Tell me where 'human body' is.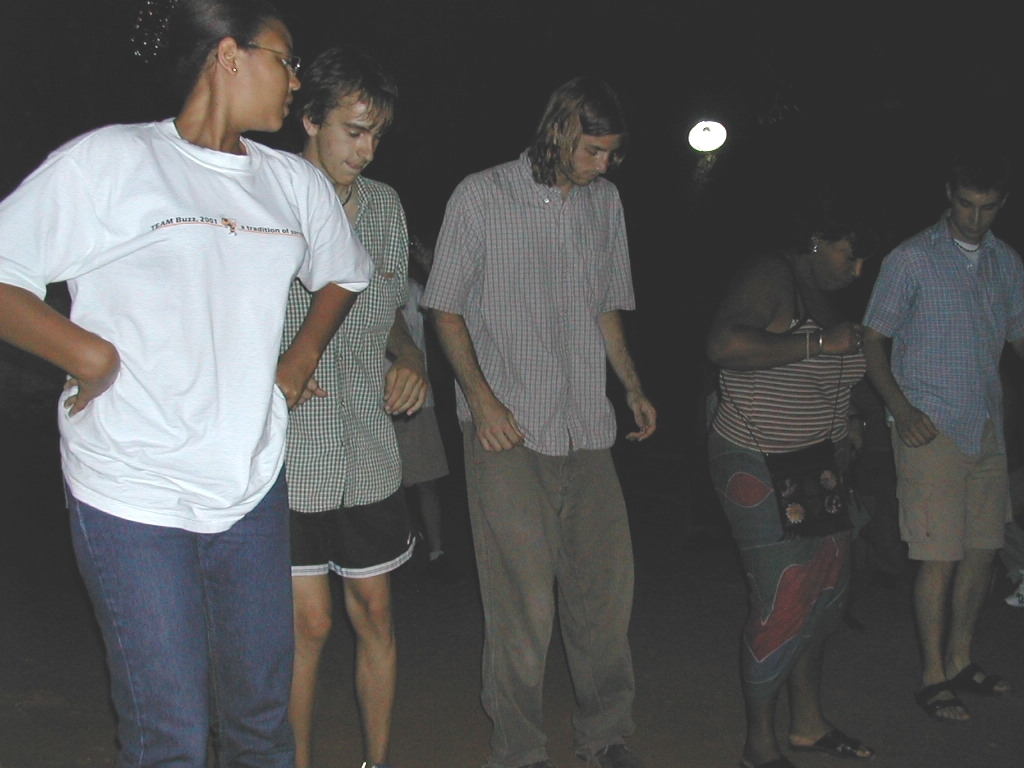
'human body' is at left=416, top=76, right=657, bottom=767.
